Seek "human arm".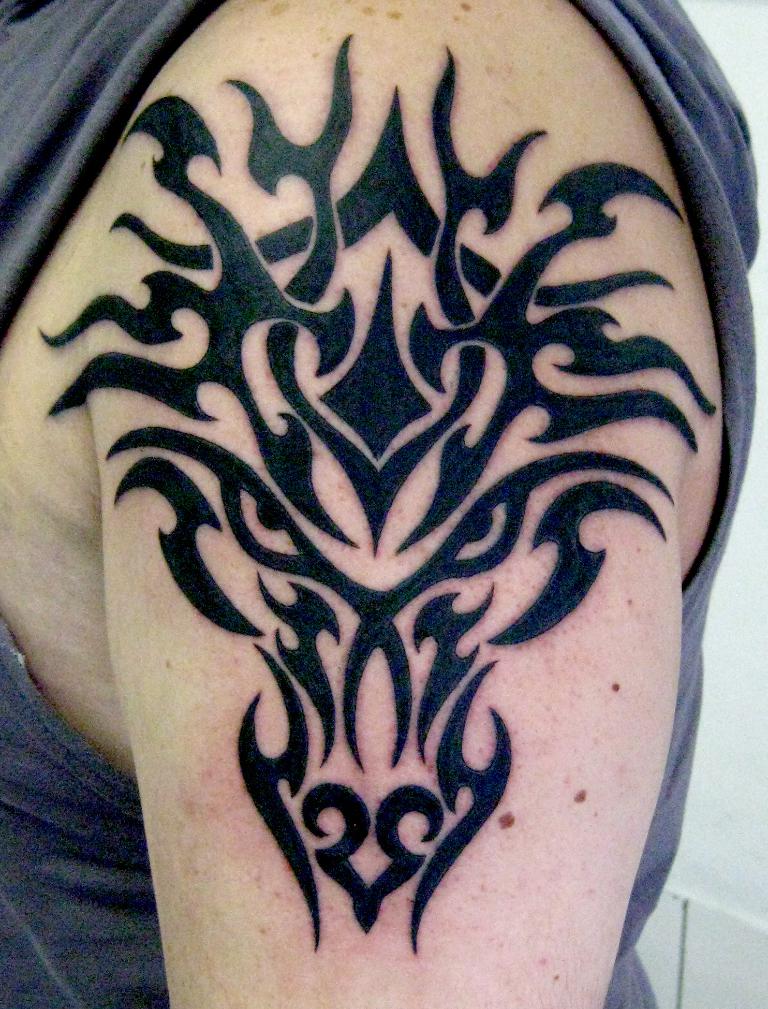
pyautogui.locateOnScreen(107, 0, 677, 1008).
